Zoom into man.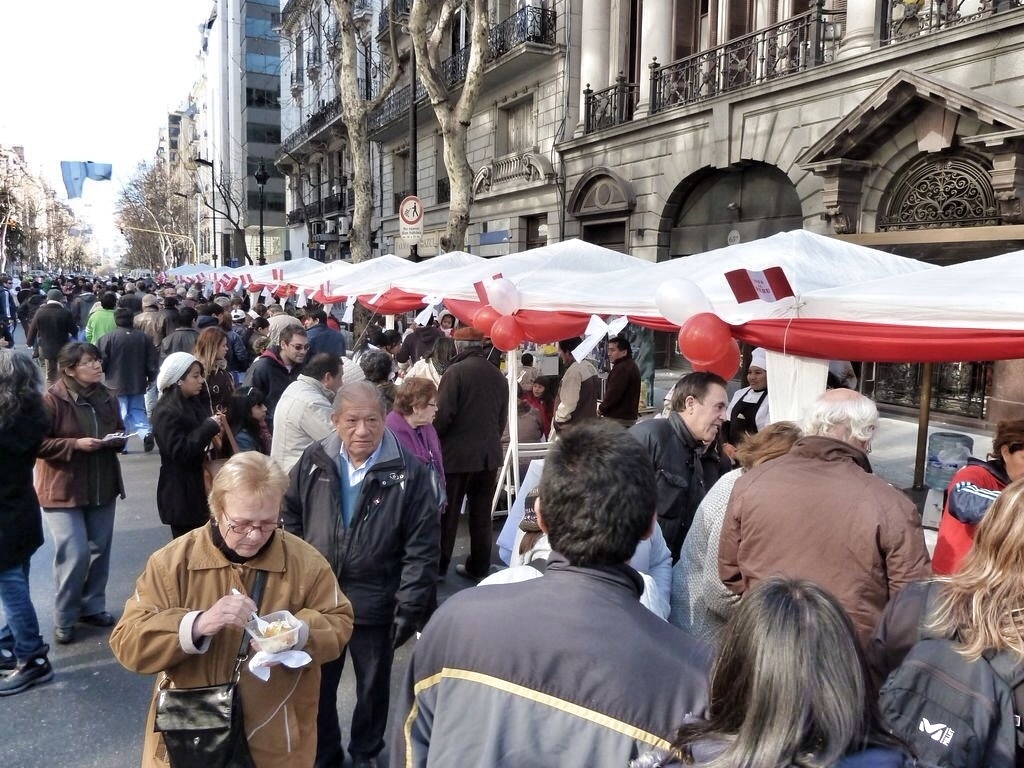
Zoom target: 248/320/318/409.
